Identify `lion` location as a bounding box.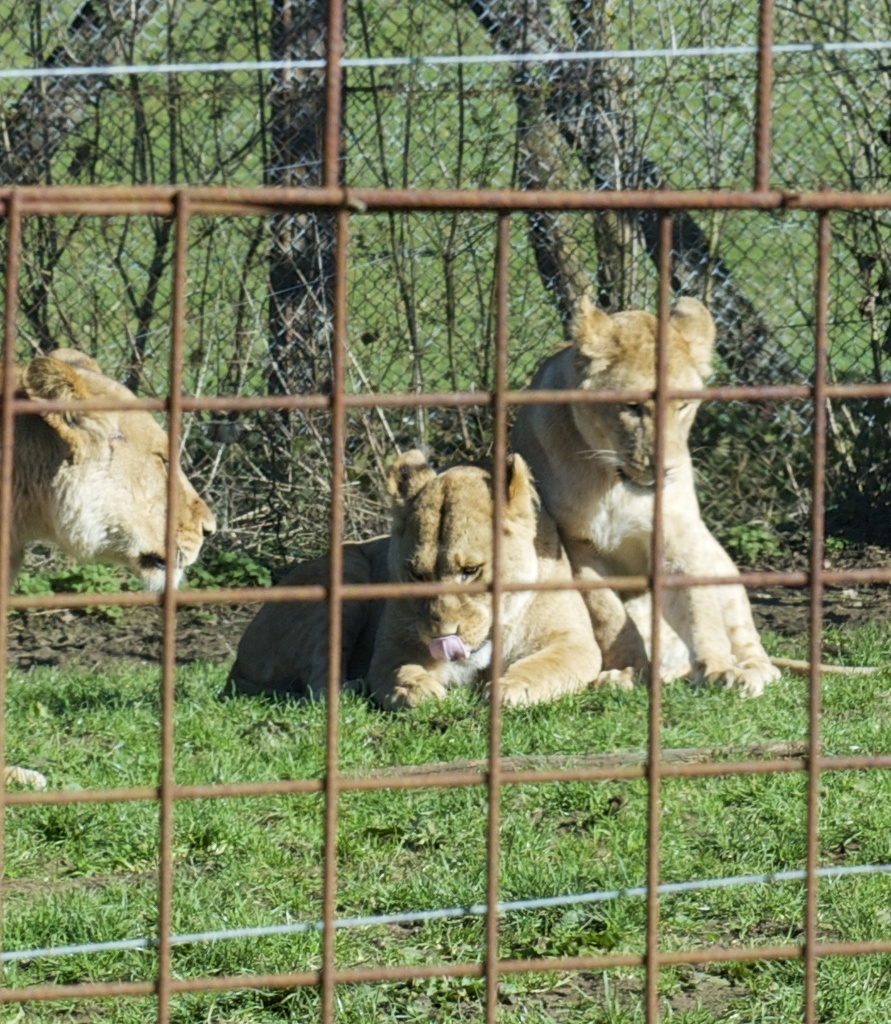
locate(515, 288, 890, 698).
